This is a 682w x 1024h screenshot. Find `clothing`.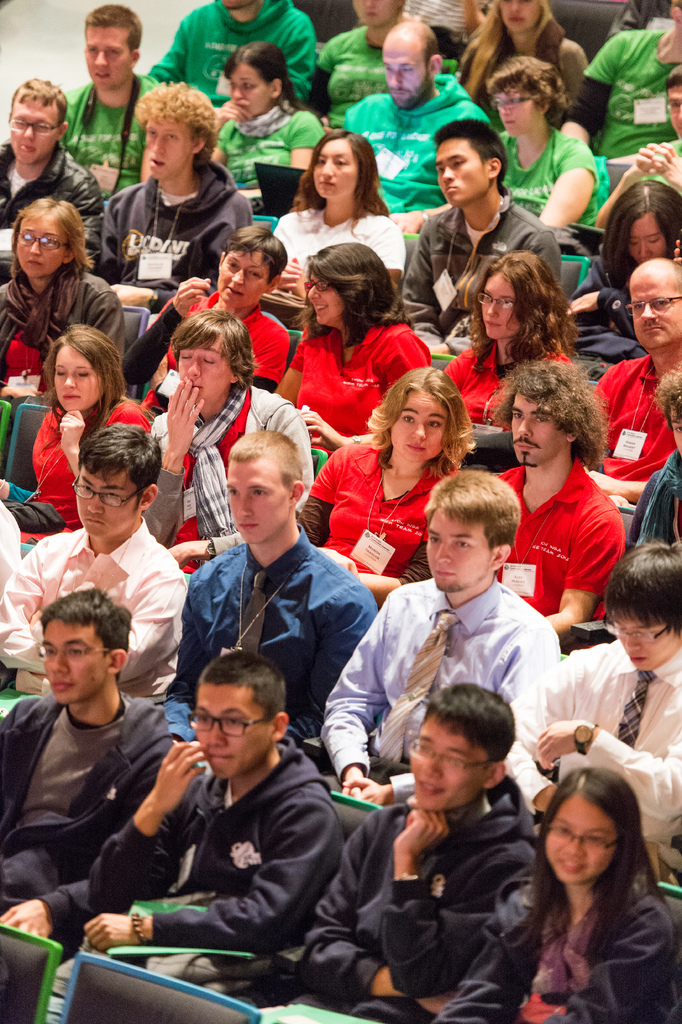
Bounding box: detection(146, 0, 315, 103).
